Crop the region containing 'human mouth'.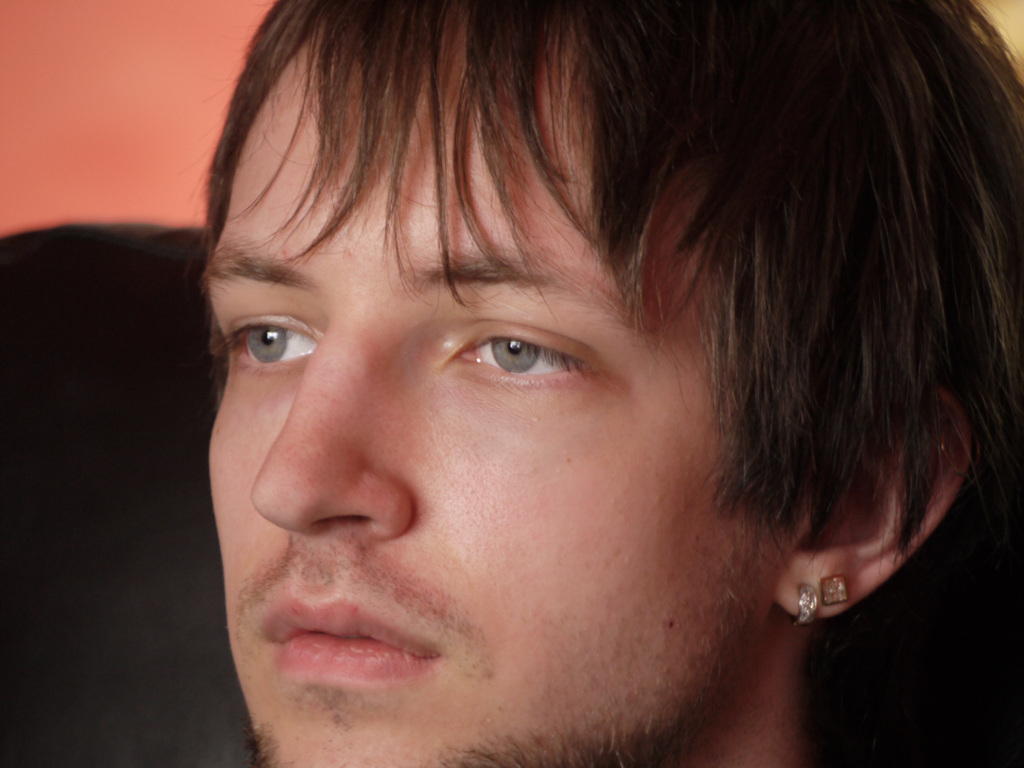
Crop region: locate(220, 557, 496, 696).
